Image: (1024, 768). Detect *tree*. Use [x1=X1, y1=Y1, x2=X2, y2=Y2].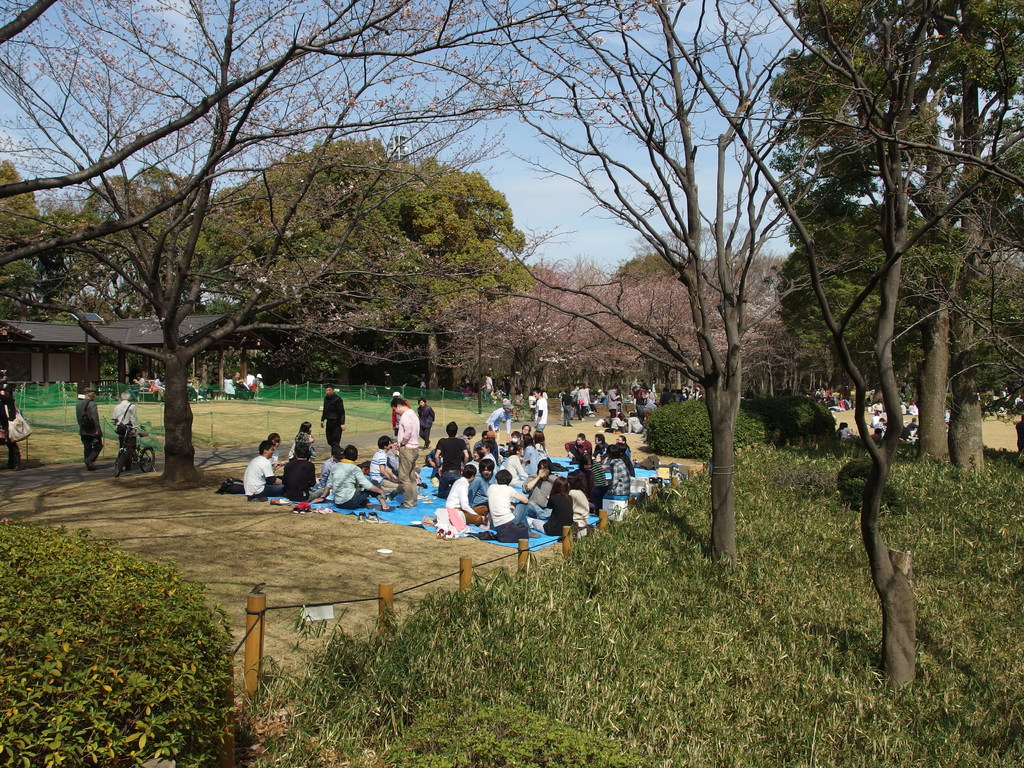
[x1=425, y1=0, x2=1023, y2=564].
